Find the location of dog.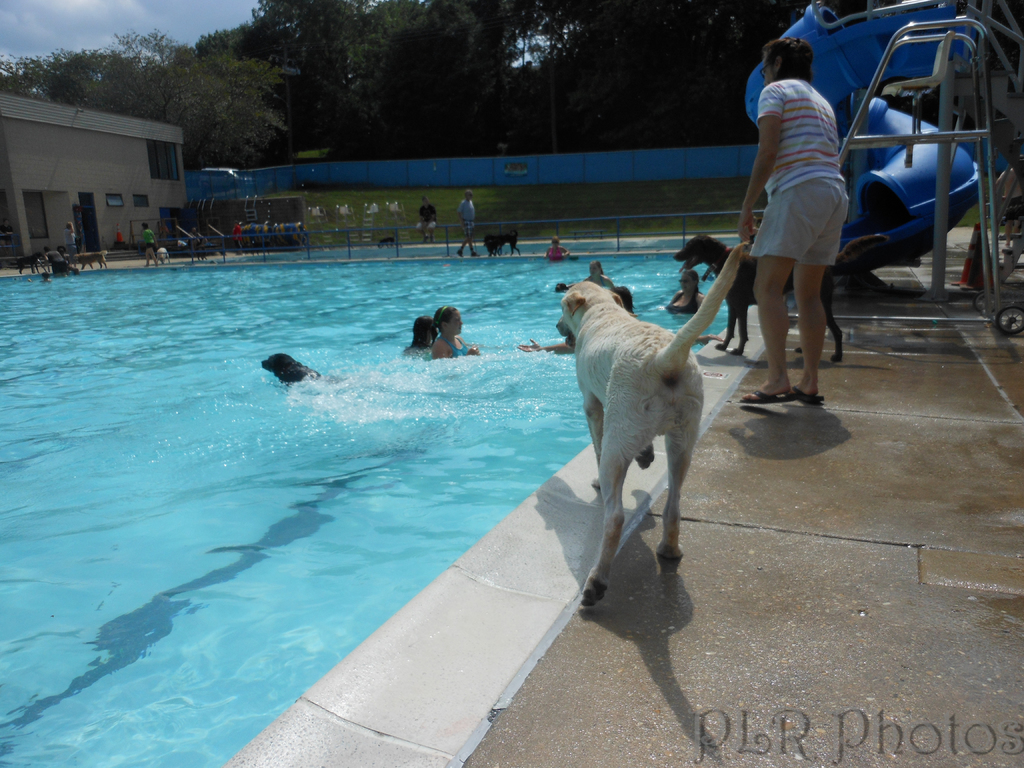
Location: [x1=73, y1=252, x2=108, y2=273].
